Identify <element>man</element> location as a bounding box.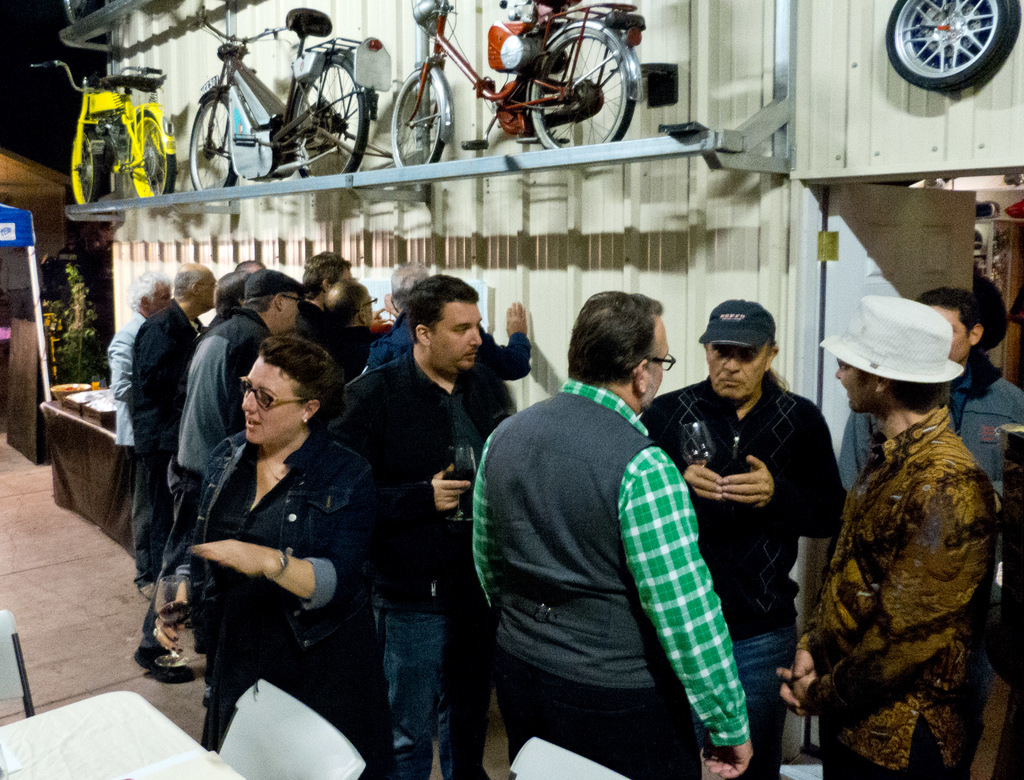
Rect(109, 266, 173, 444).
